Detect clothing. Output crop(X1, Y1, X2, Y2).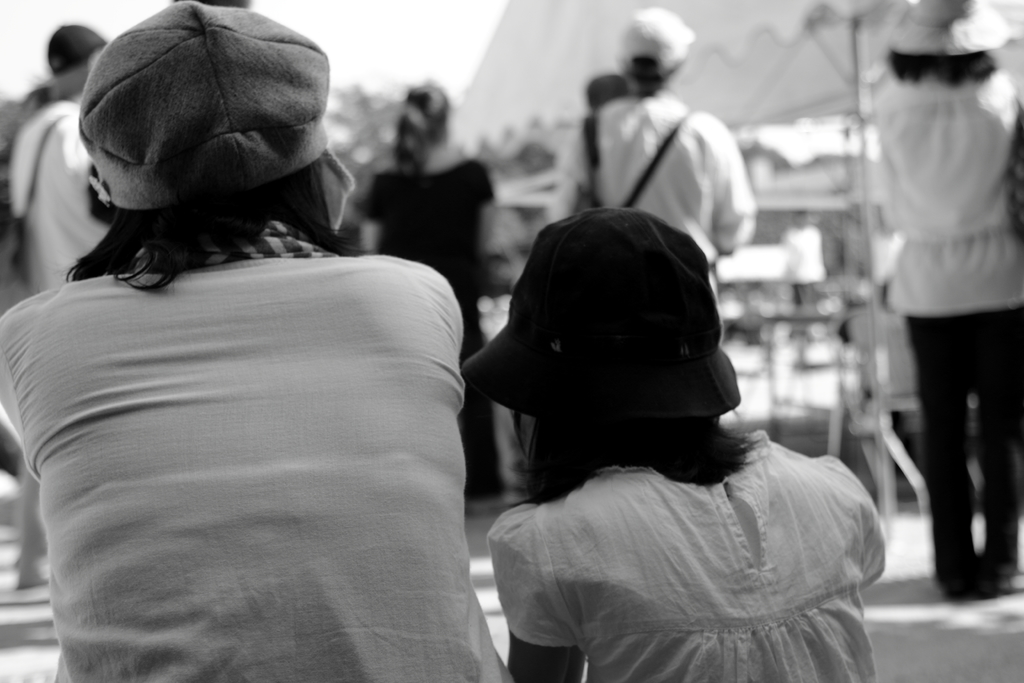
crop(552, 101, 755, 304).
